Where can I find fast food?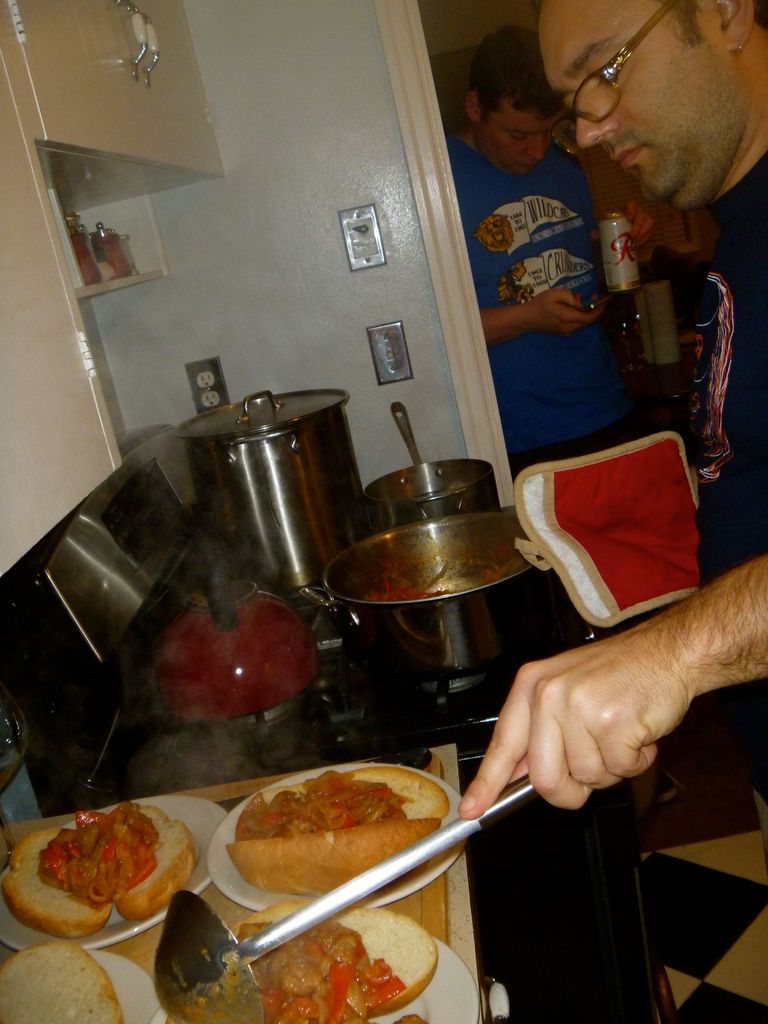
You can find it at (x1=0, y1=794, x2=198, y2=941).
